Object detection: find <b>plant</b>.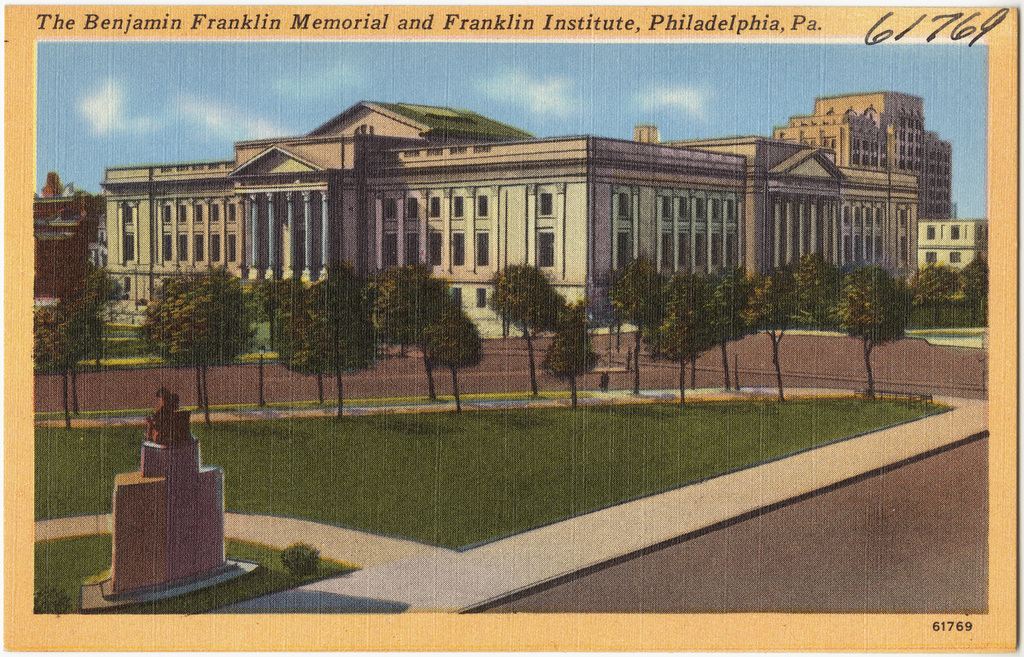
372/245/443/366.
